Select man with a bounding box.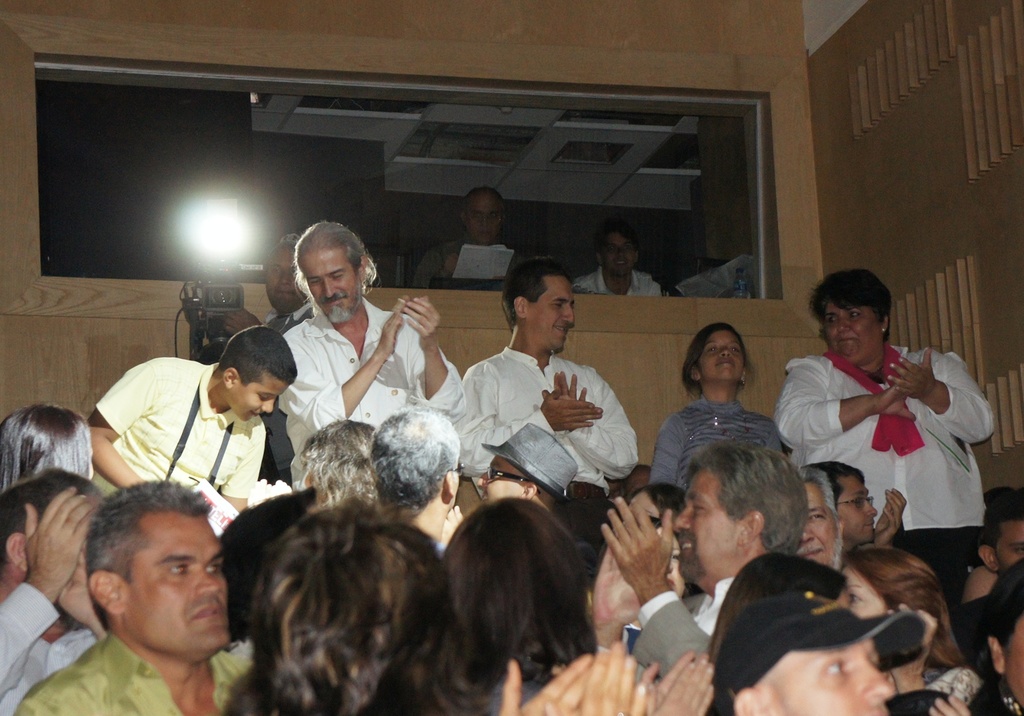
pyautogui.locateOnScreen(419, 179, 529, 294).
